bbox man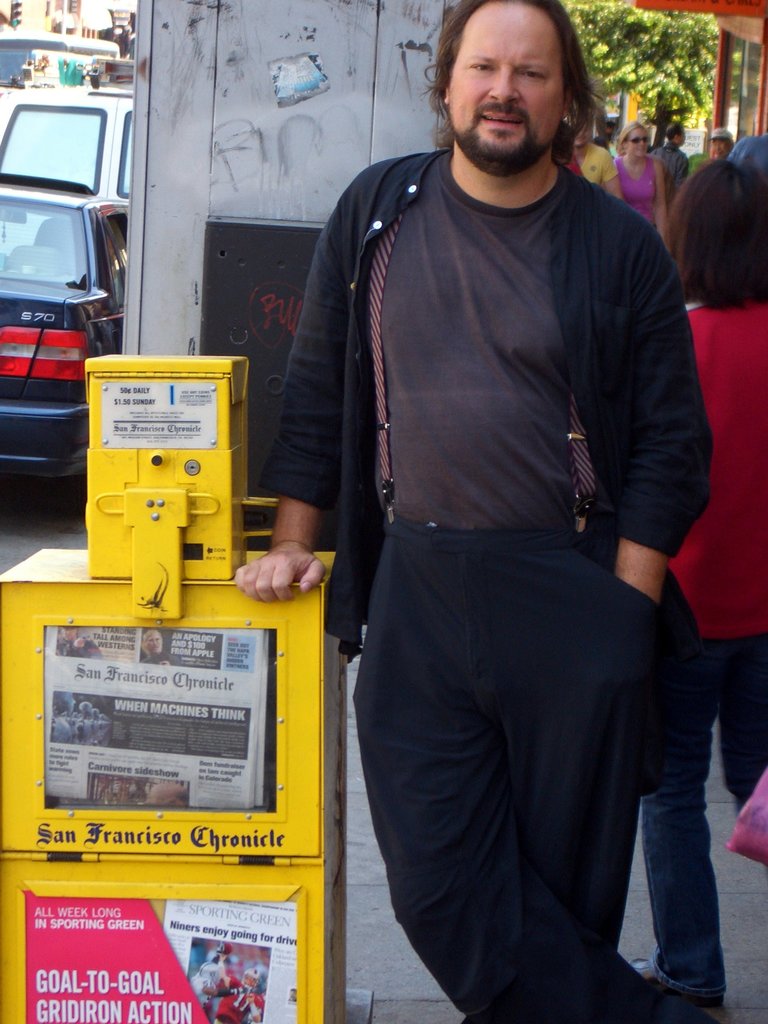
<box>138,628,182,666</box>
